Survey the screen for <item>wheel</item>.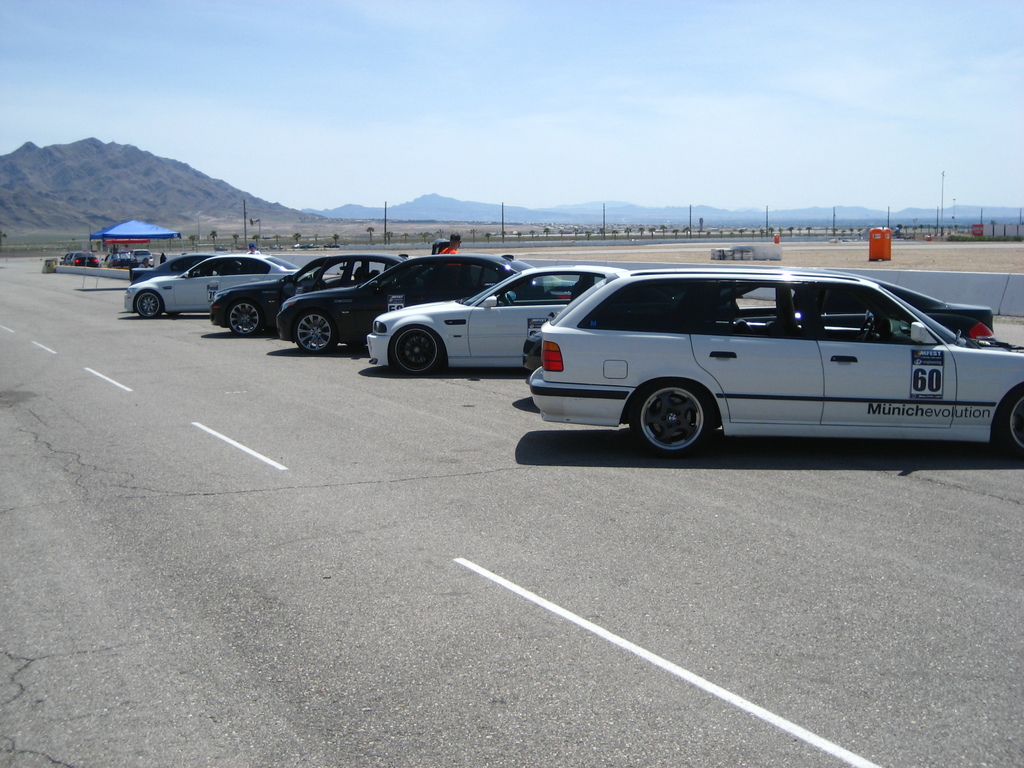
Survey found: [638, 380, 732, 452].
